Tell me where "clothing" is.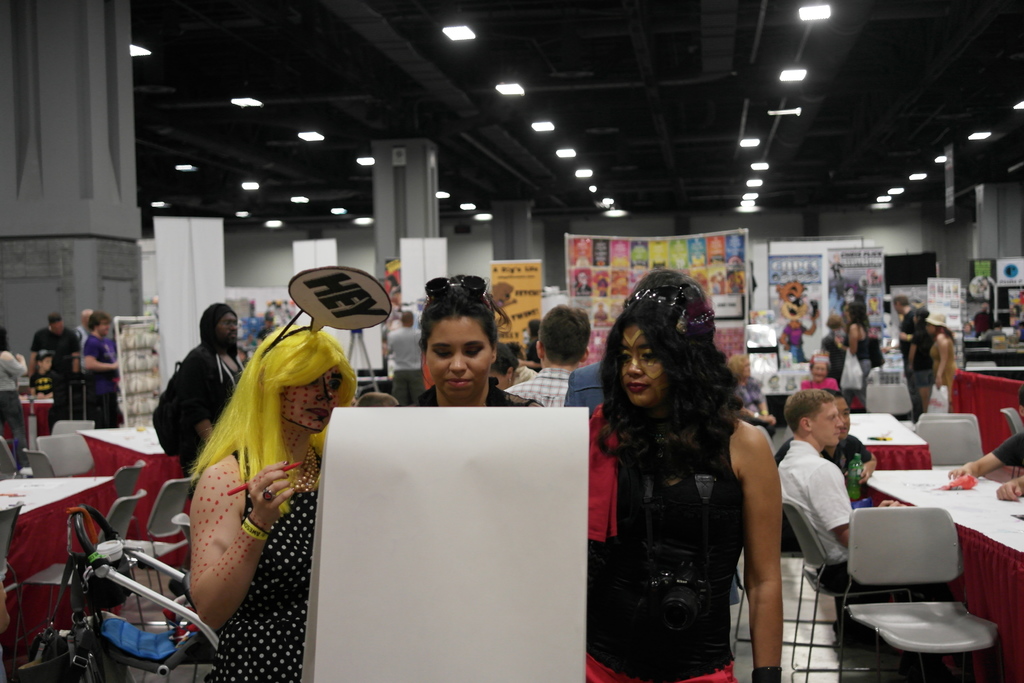
"clothing" is at l=908, t=335, r=941, b=385.
